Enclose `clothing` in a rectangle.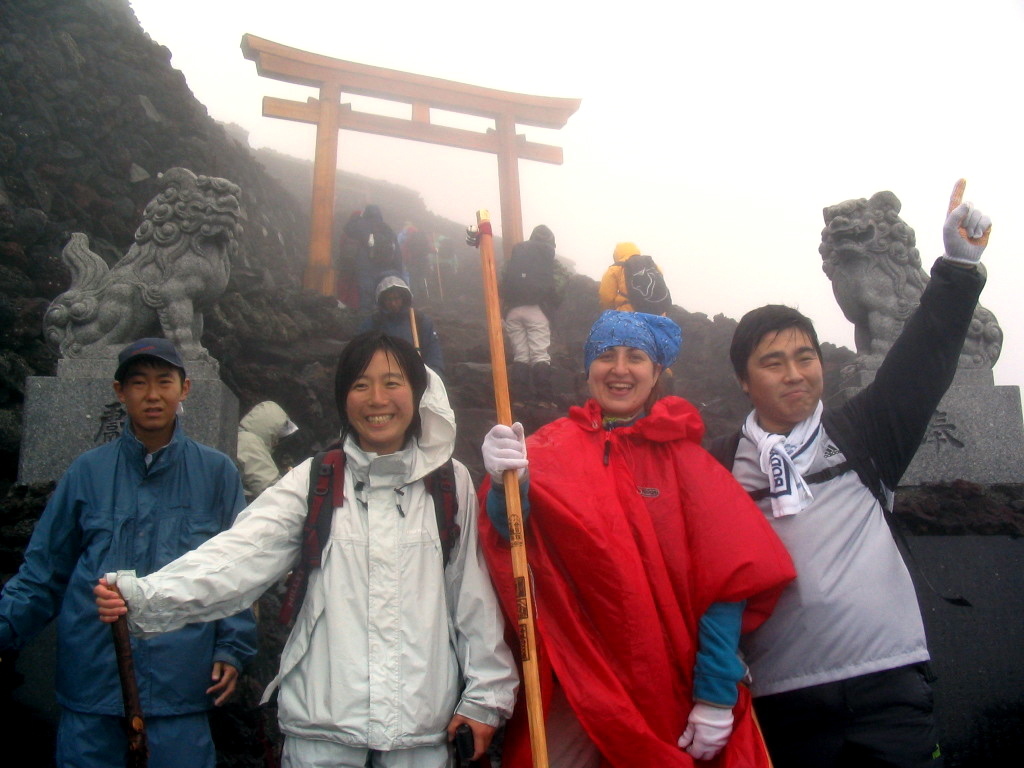
106 379 523 767.
